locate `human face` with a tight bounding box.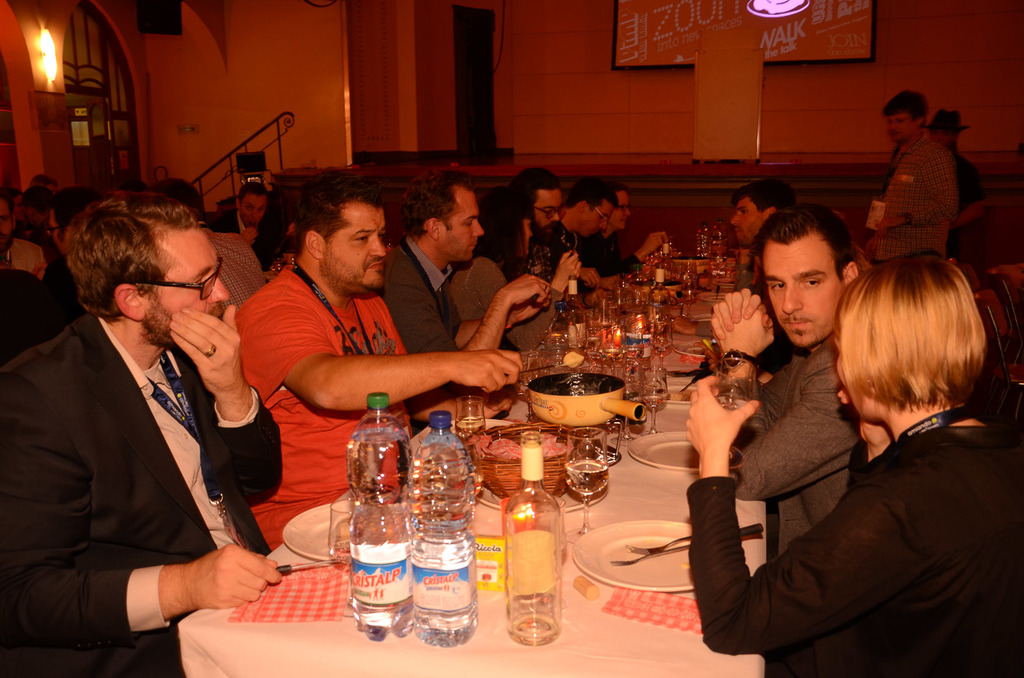
l=765, t=246, r=842, b=345.
